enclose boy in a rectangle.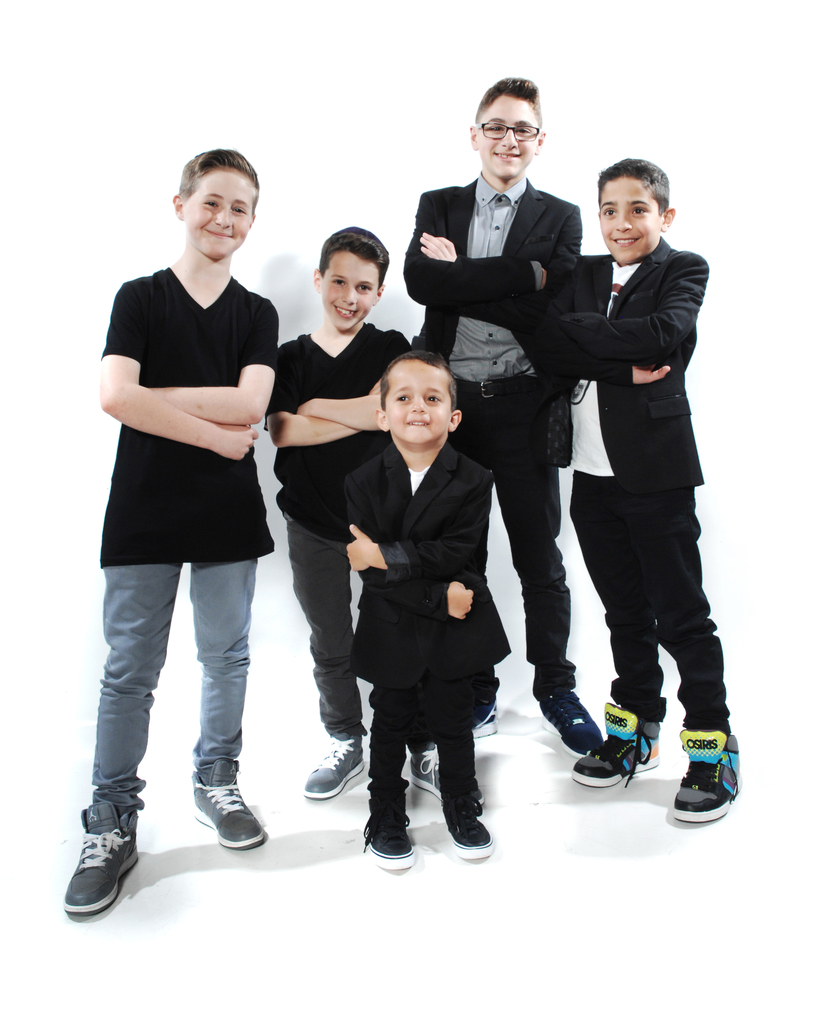
(405, 76, 604, 755).
